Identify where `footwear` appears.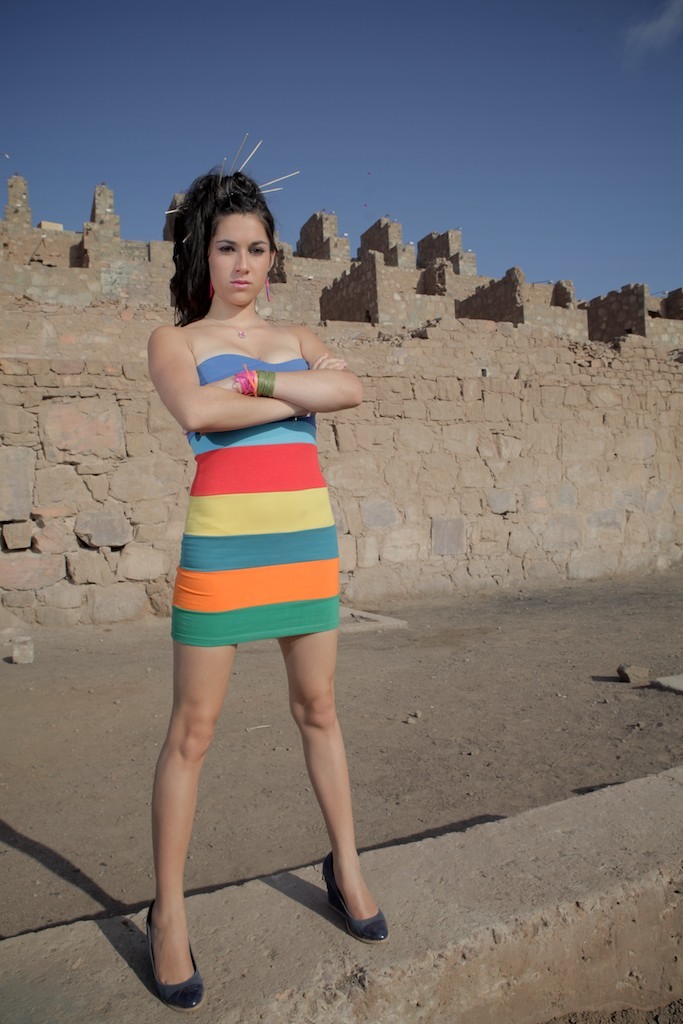
Appears at [x1=317, y1=845, x2=393, y2=944].
